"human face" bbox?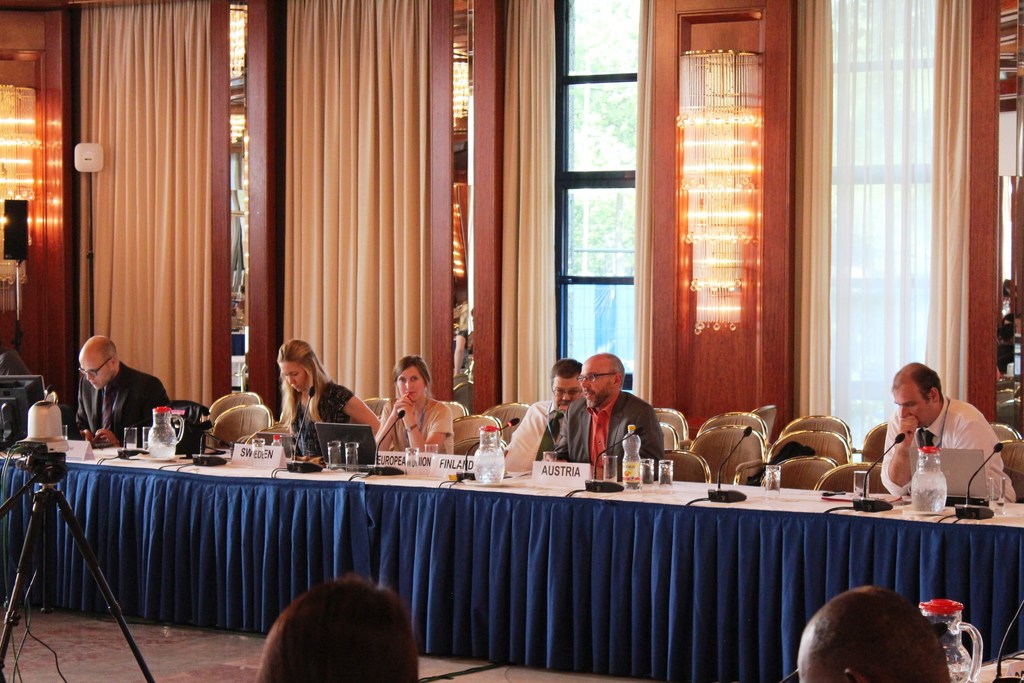
[77, 356, 110, 390]
